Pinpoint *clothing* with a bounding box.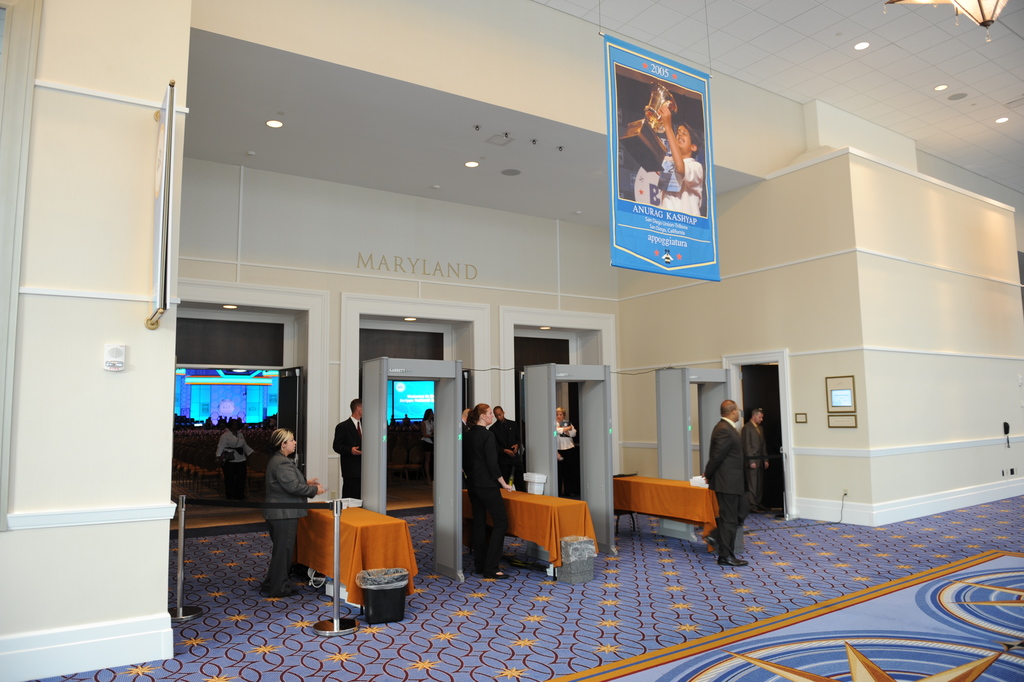
BBox(261, 452, 318, 596).
